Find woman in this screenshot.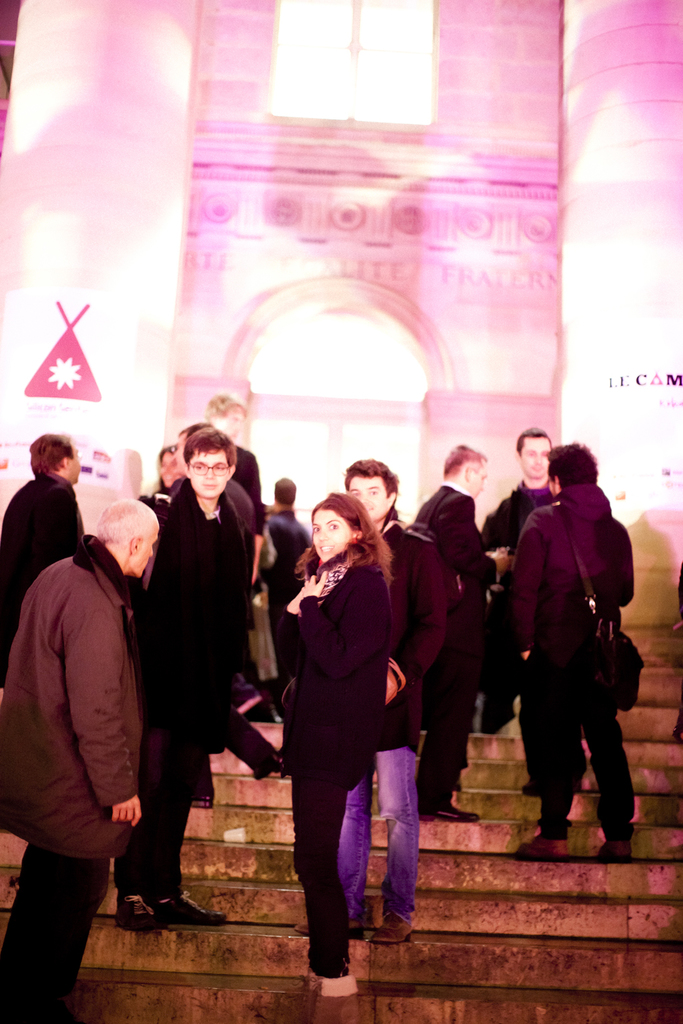
The bounding box for woman is BBox(273, 488, 396, 1003).
